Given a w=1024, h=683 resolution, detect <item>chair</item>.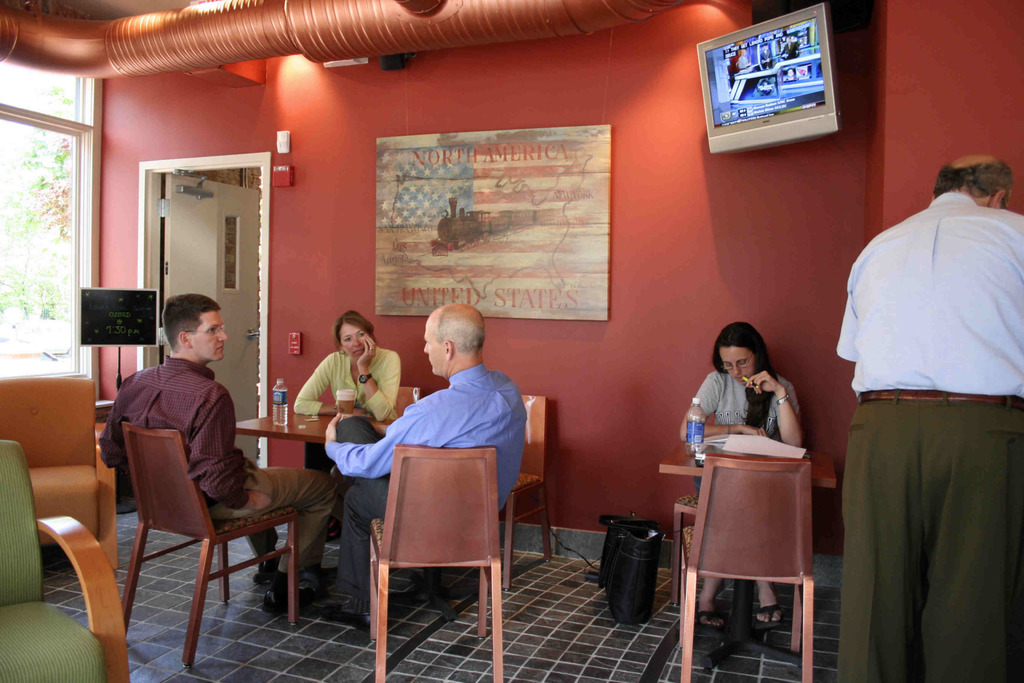
[0, 438, 129, 682].
